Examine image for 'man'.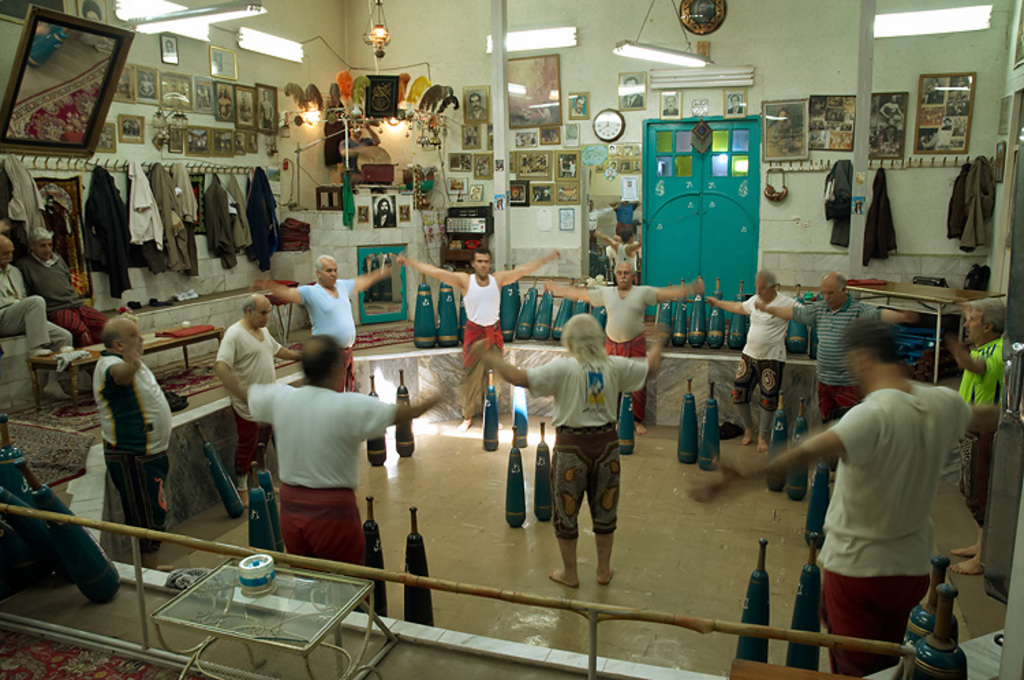
Examination result: 477/310/664/593.
